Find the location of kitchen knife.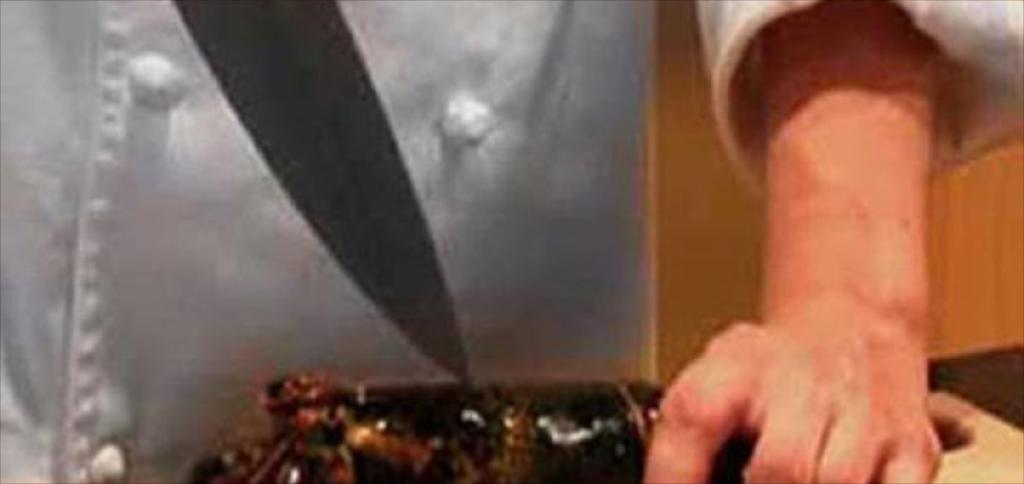
Location: [171, 0, 471, 394].
